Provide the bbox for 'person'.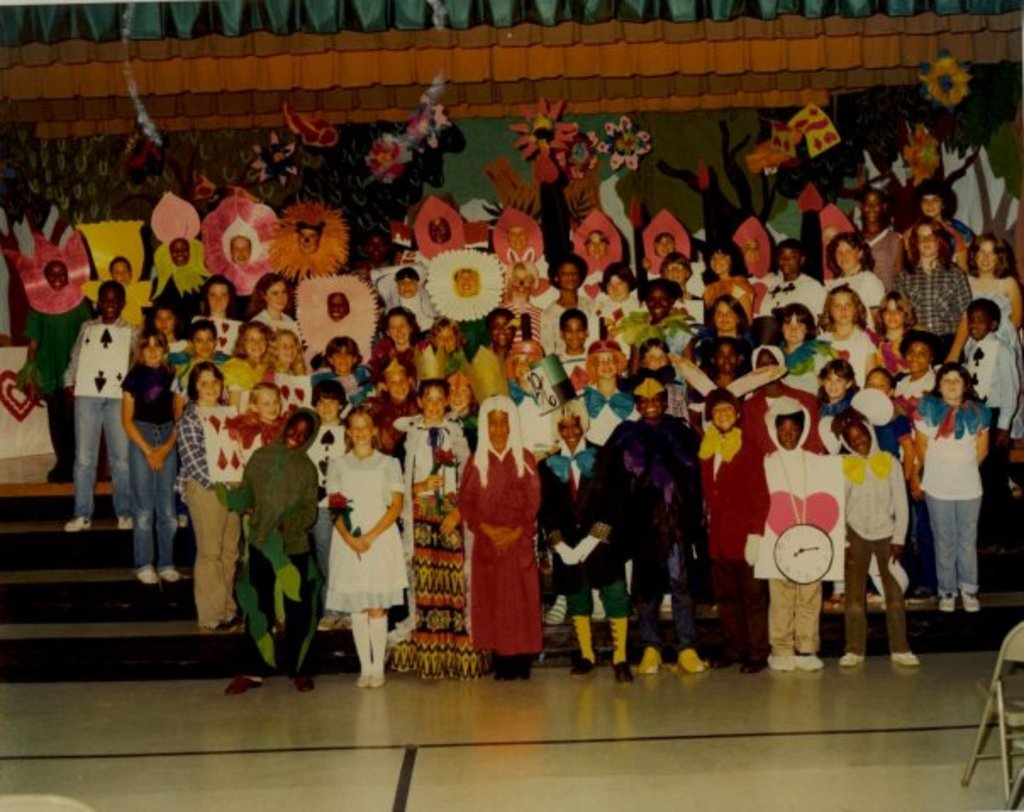
bbox=[378, 256, 431, 336].
